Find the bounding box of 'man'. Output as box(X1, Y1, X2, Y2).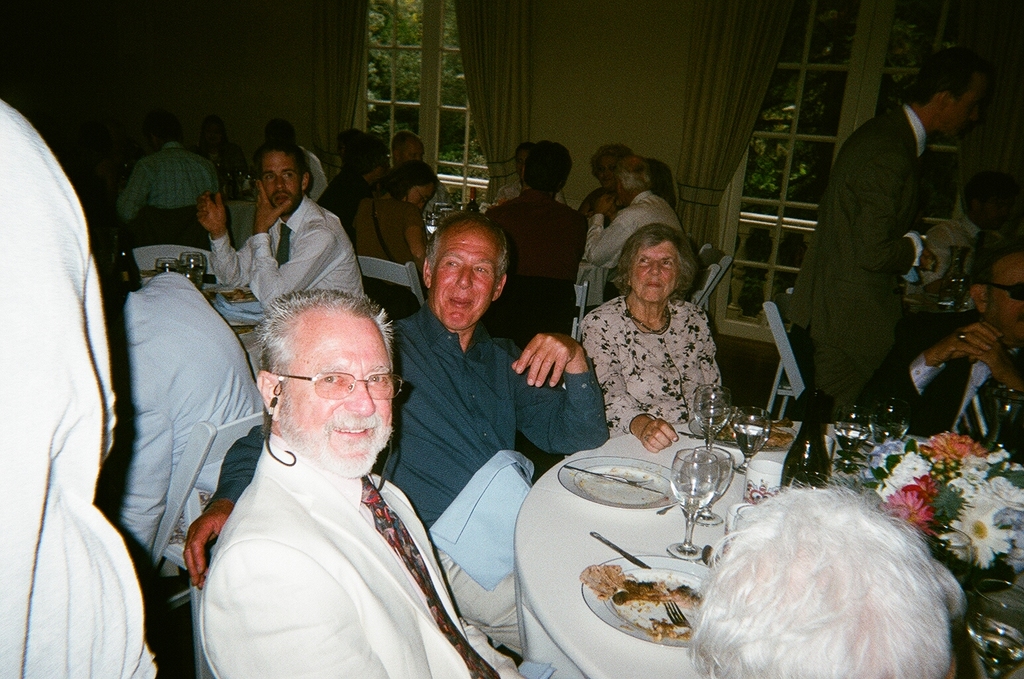
box(253, 118, 337, 208).
